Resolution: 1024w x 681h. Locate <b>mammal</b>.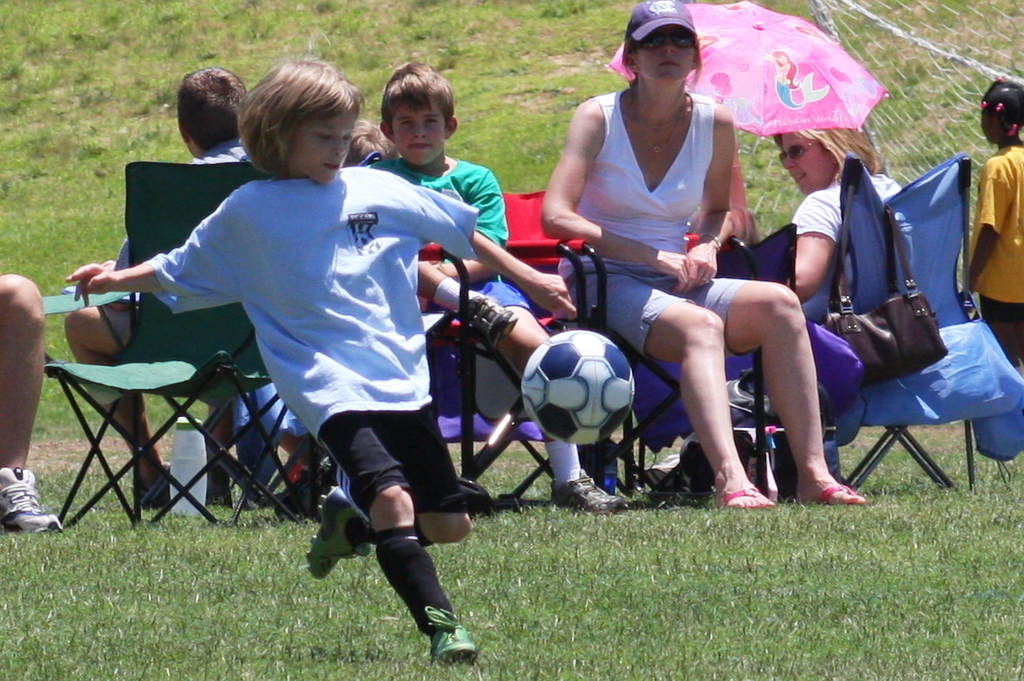
<bbox>360, 61, 619, 516</bbox>.
